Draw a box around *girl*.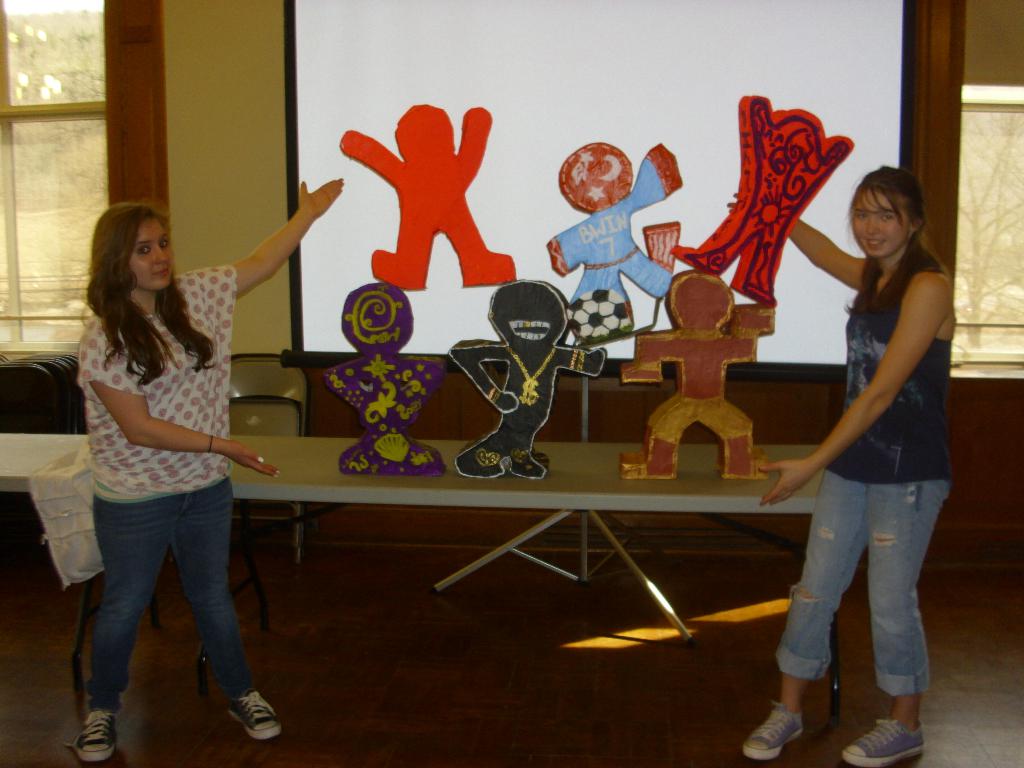
723, 164, 953, 767.
